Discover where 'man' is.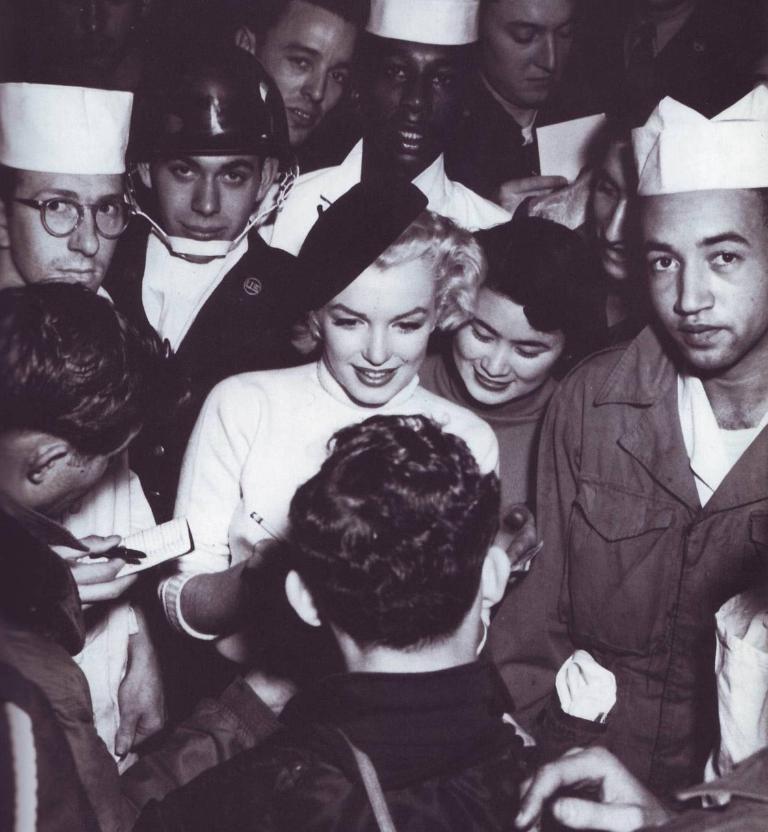
Discovered at <bbox>0, 281, 301, 831</bbox>.
